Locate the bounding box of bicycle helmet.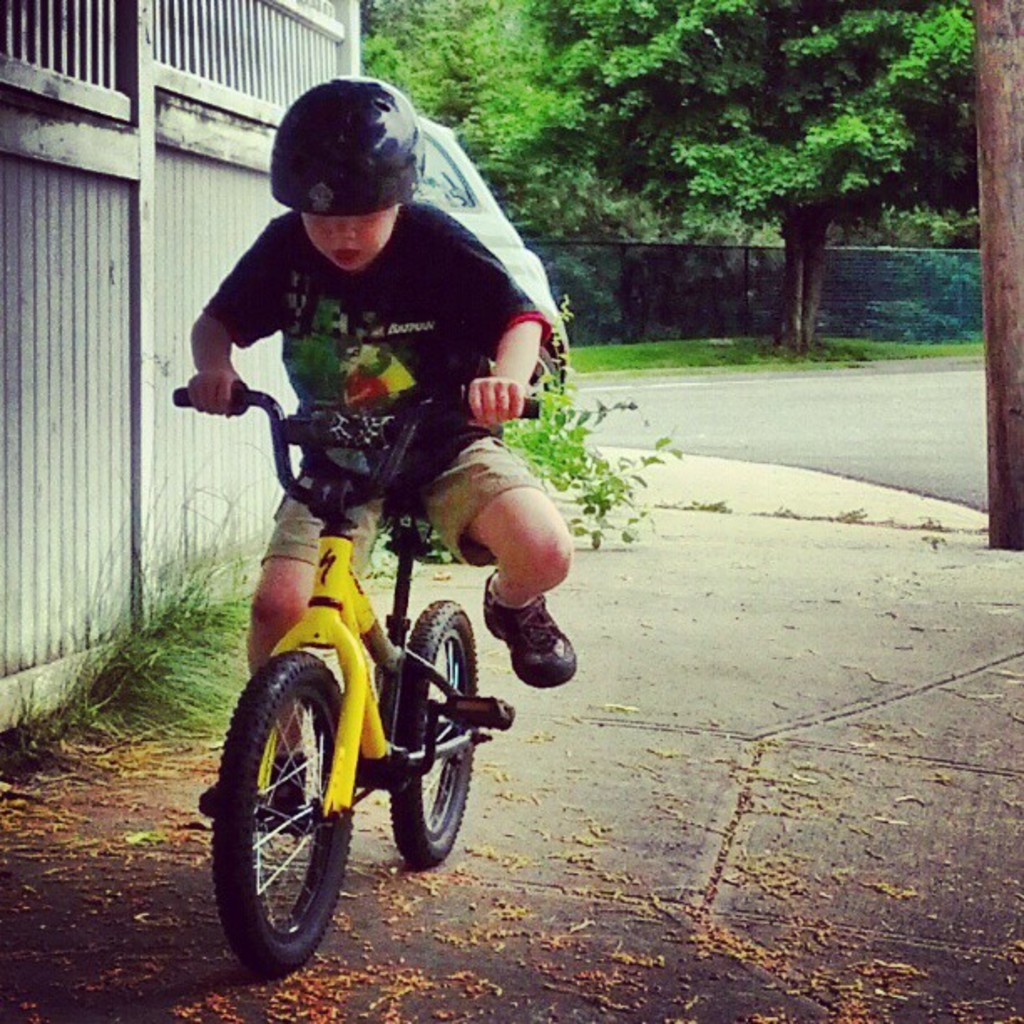
Bounding box: x1=273, y1=72, x2=425, y2=212.
